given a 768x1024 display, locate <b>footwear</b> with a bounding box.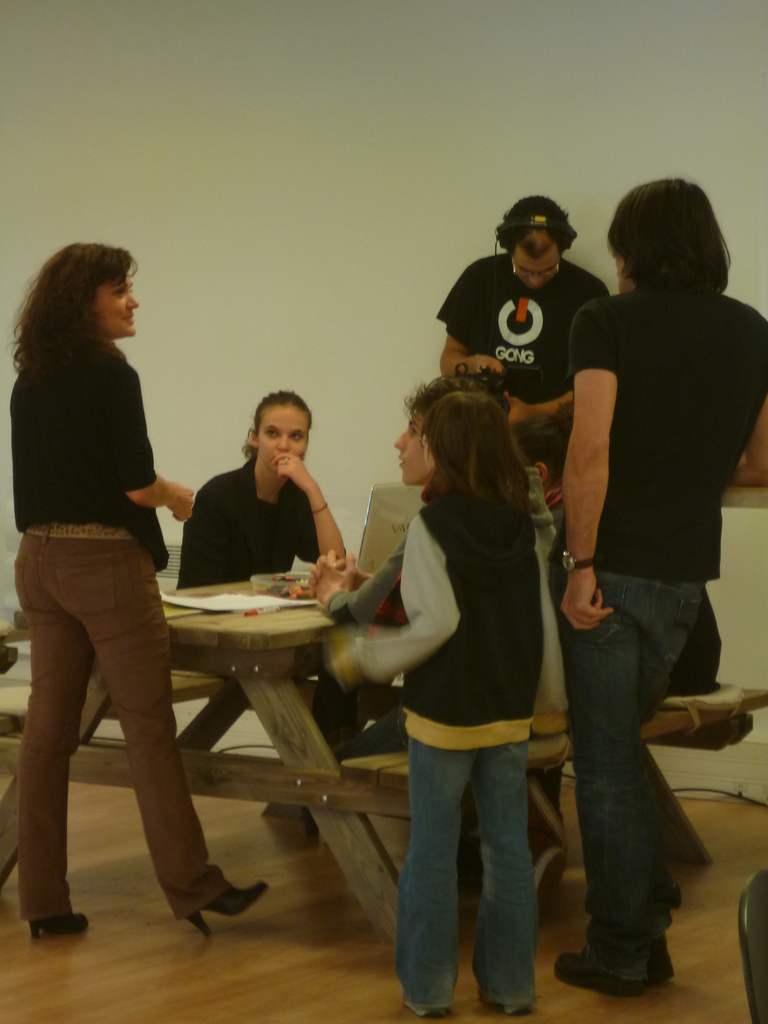
Located: 184,886,275,936.
